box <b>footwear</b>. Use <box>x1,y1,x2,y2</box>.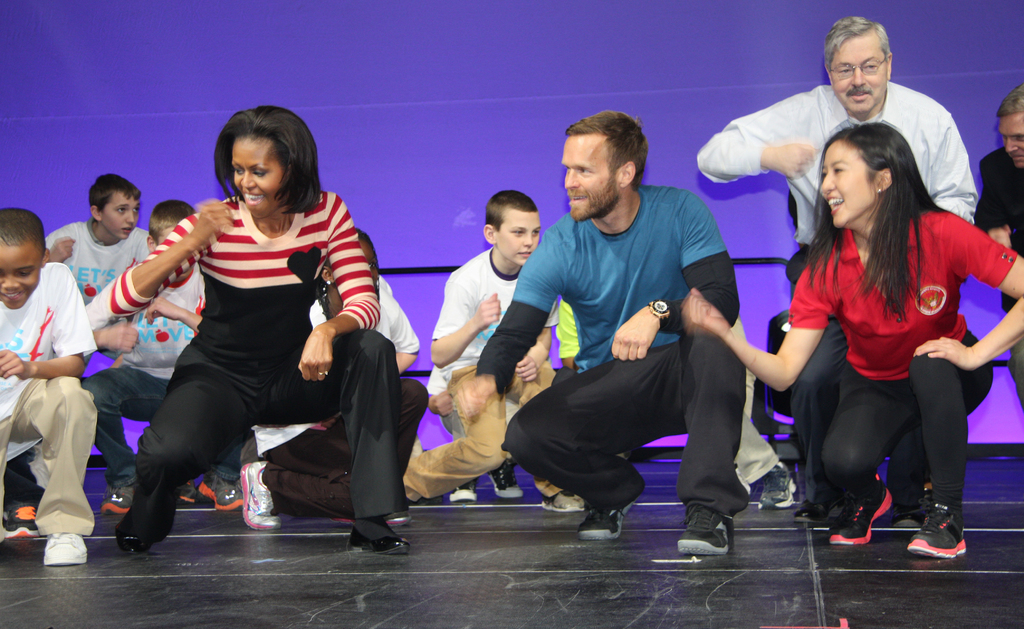
<box>200,471,240,509</box>.
